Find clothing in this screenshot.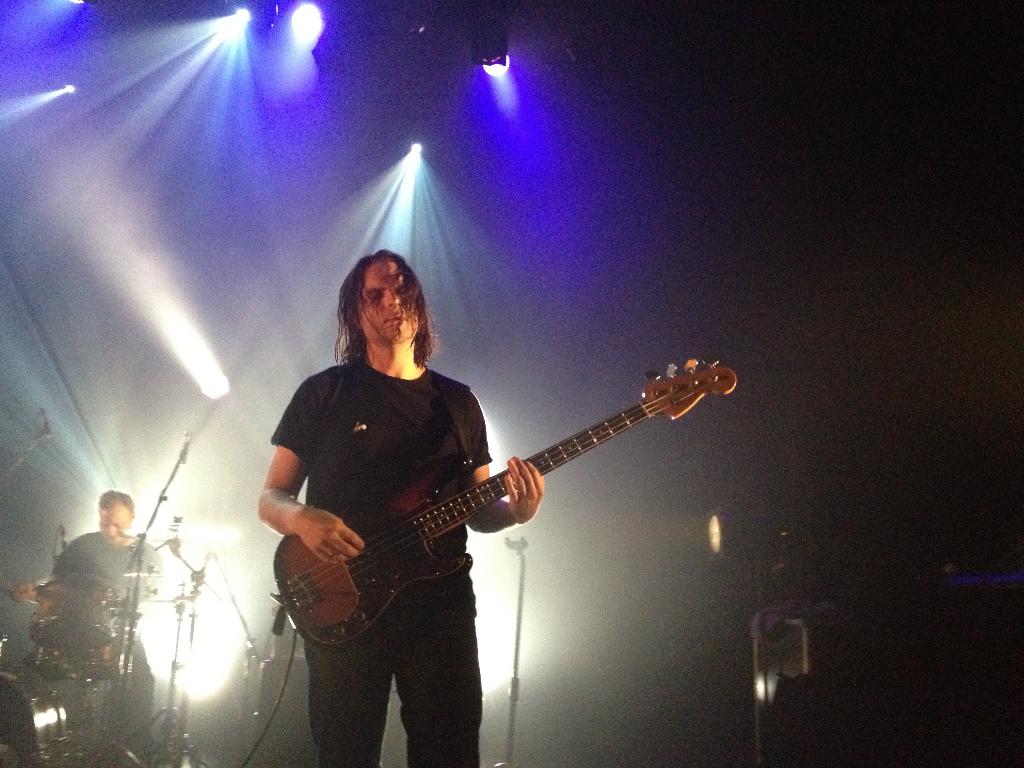
The bounding box for clothing is 273/366/493/767.
